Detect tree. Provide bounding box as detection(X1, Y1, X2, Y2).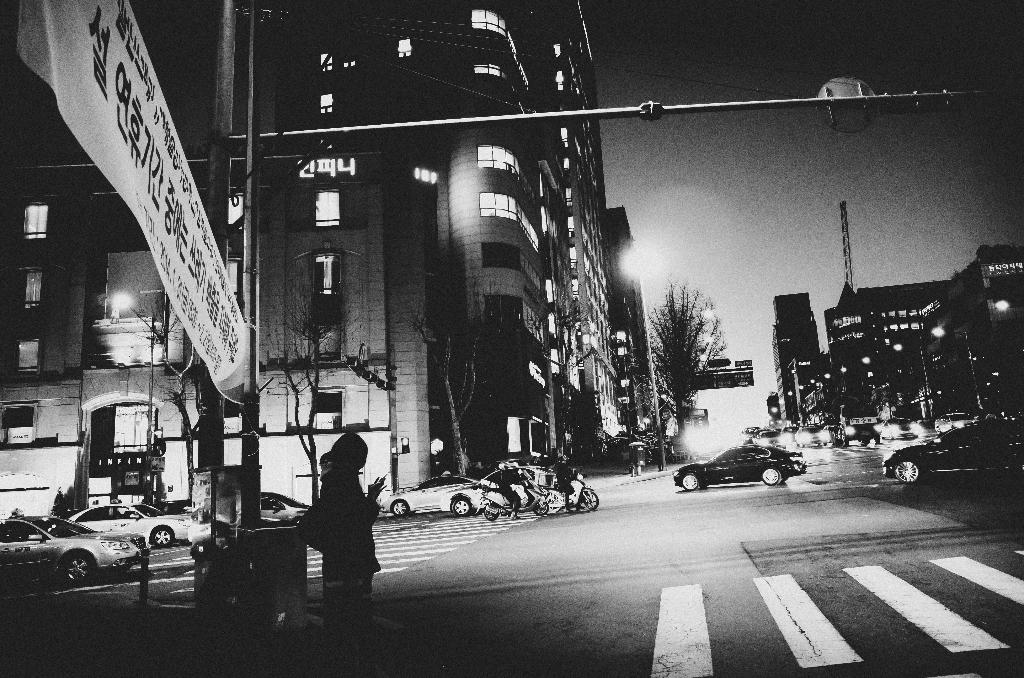
detection(408, 286, 493, 484).
